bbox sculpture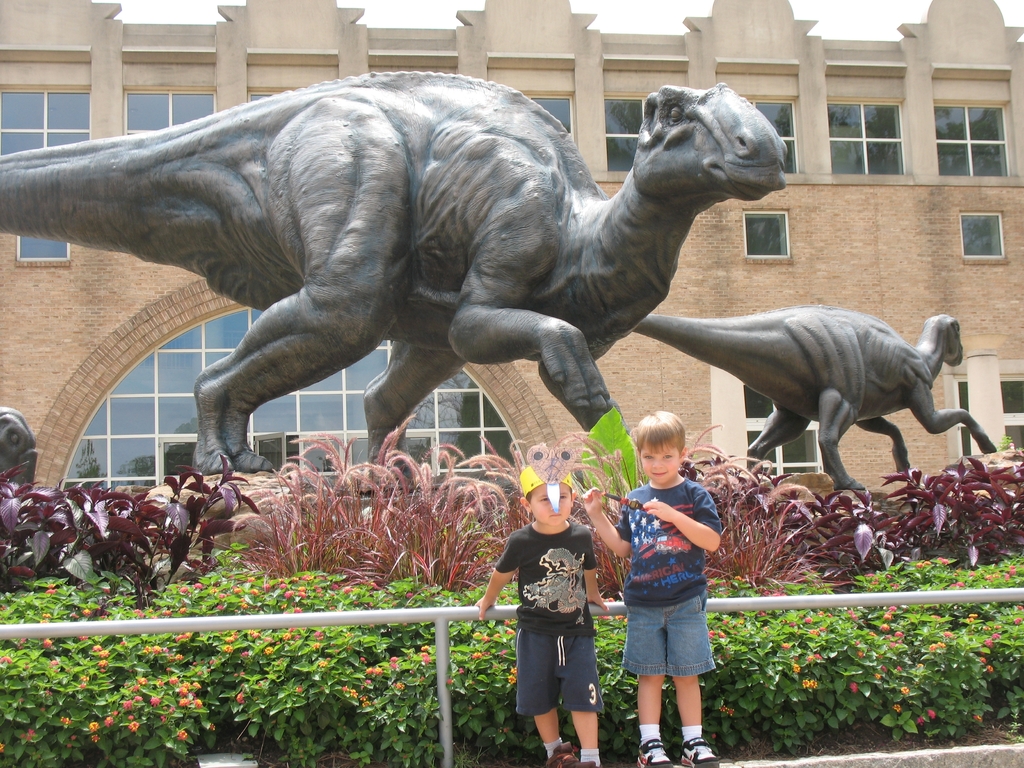
<box>651,285,1009,501</box>
